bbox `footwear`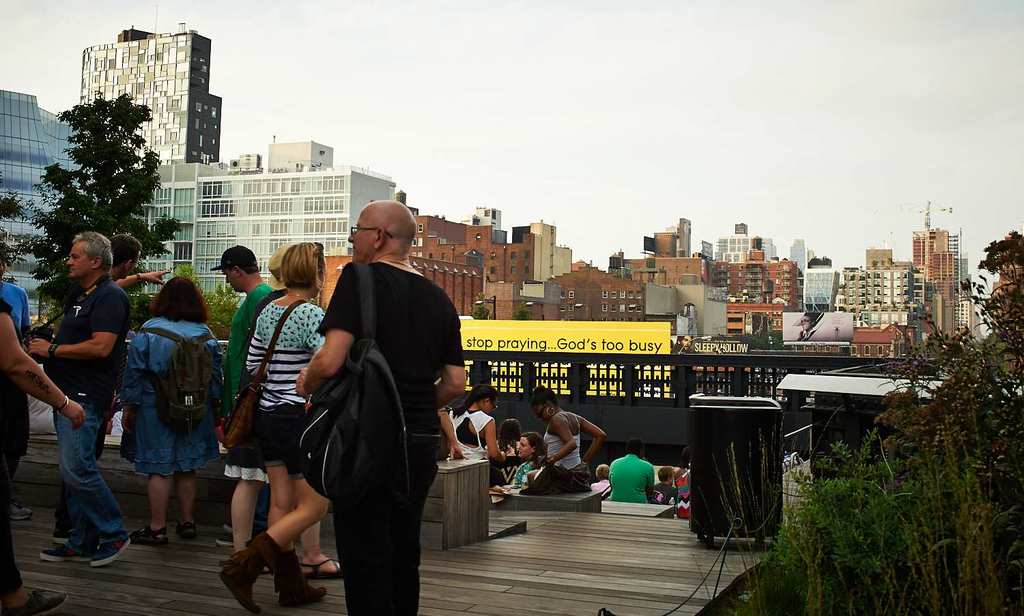
bbox(11, 501, 33, 519)
